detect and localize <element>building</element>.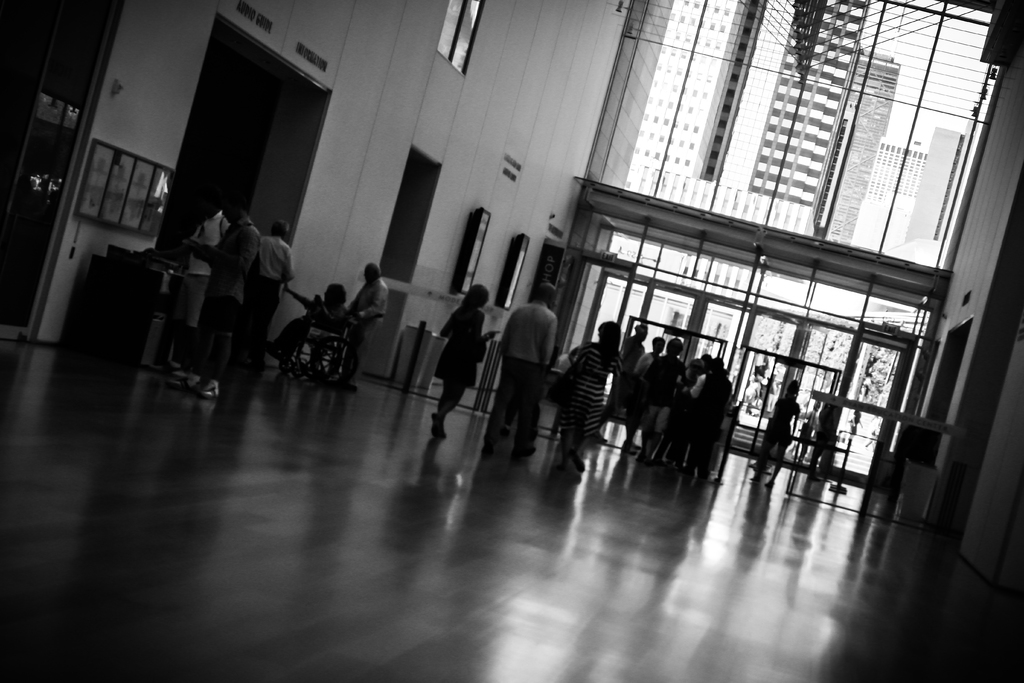
Localized at select_region(826, 0, 906, 242).
